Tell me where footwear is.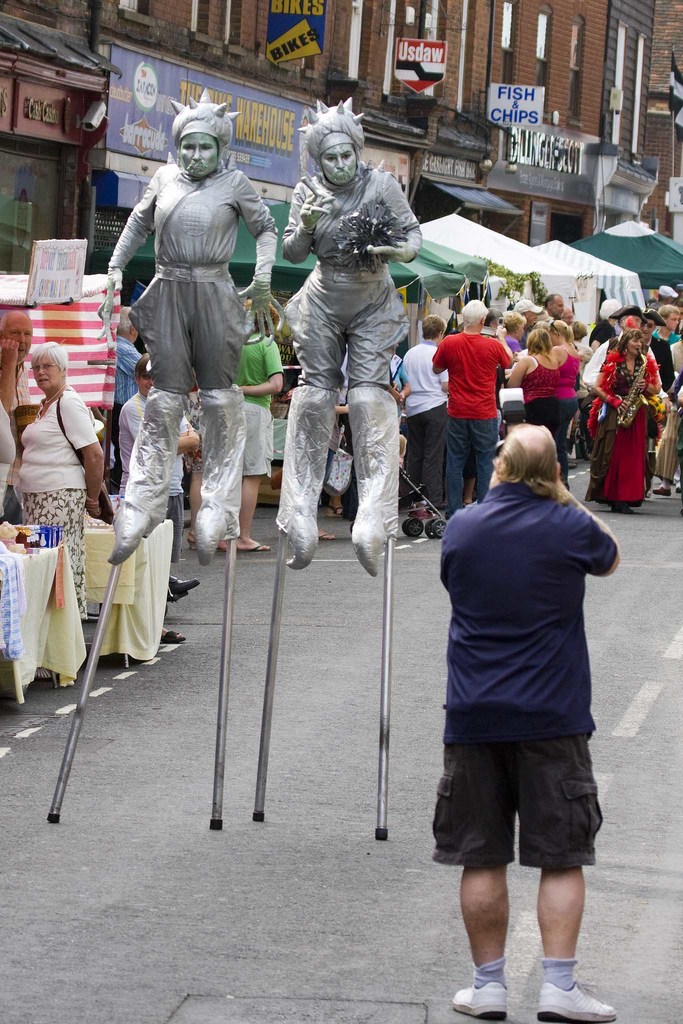
footwear is at l=652, t=484, r=673, b=500.
